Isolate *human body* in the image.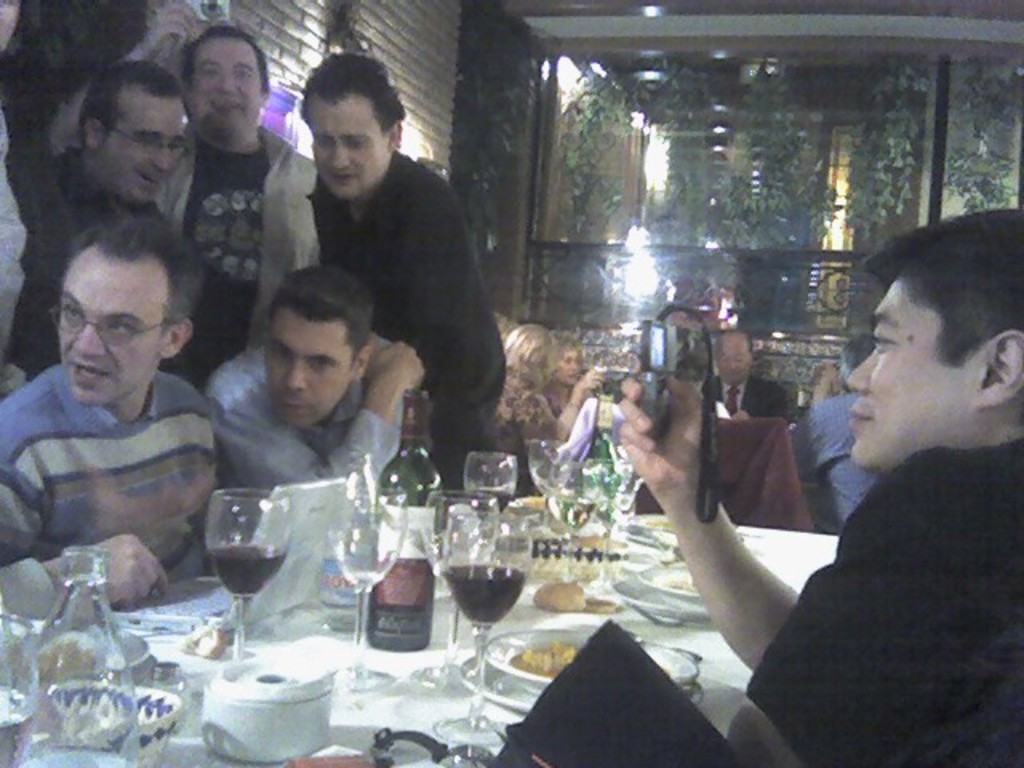
Isolated region: <box>544,360,608,445</box>.
